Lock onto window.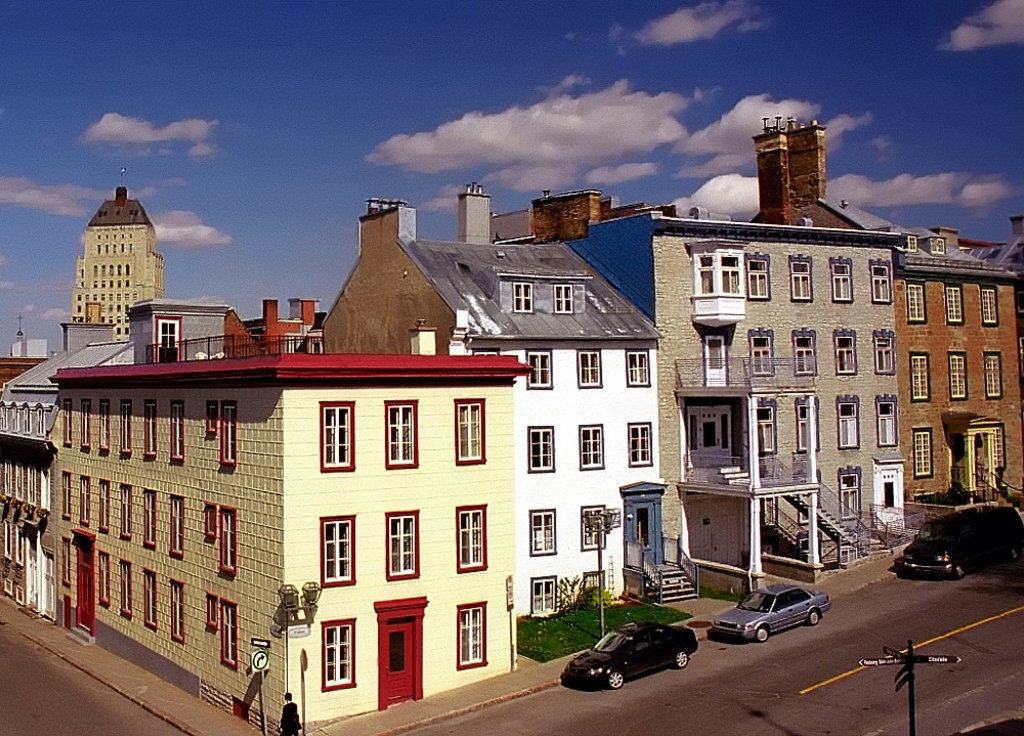
Locked: [x1=907, y1=284, x2=924, y2=320].
